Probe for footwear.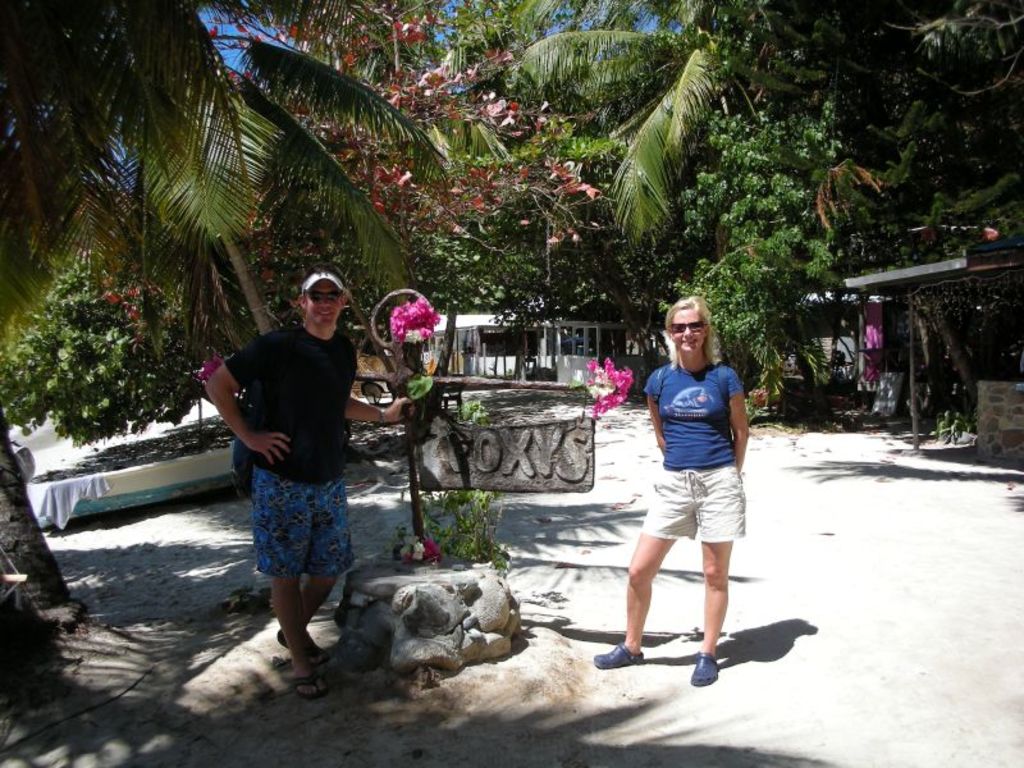
Probe result: Rect(690, 653, 718, 686).
